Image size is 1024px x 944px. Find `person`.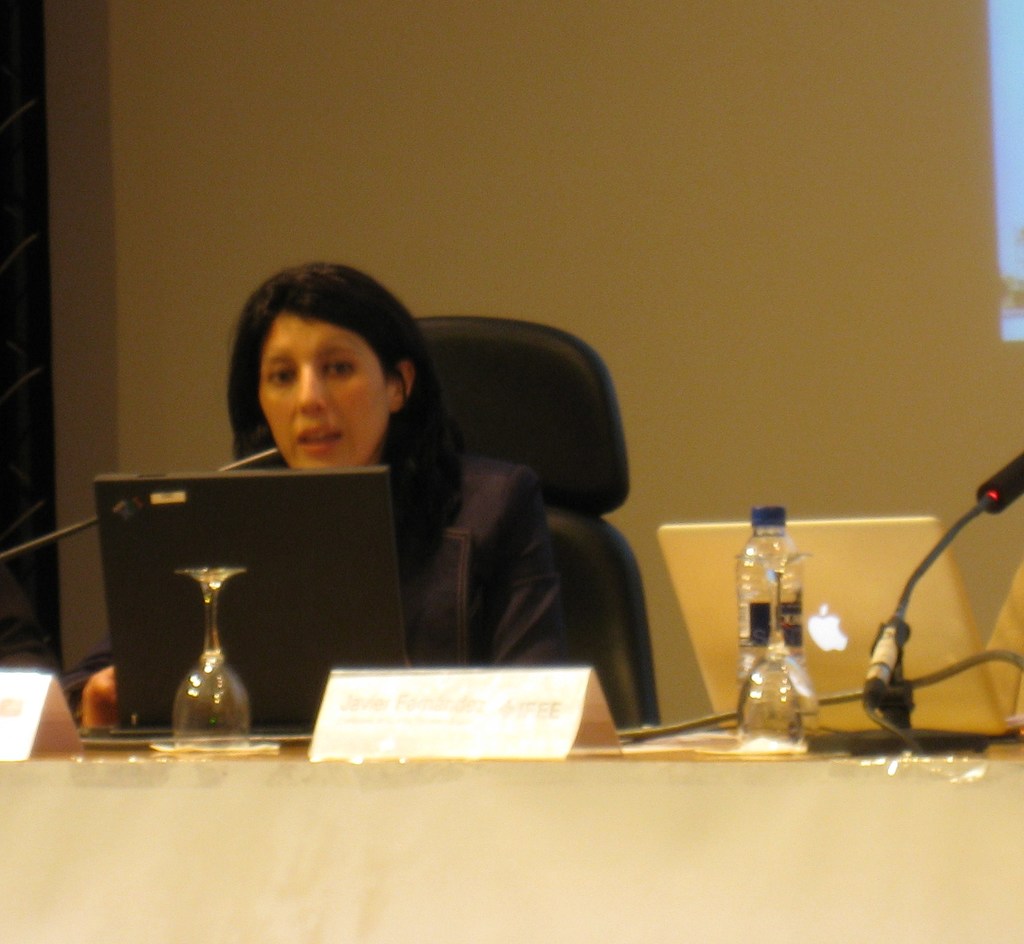
<bbox>62, 264, 582, 735</bbox>.
